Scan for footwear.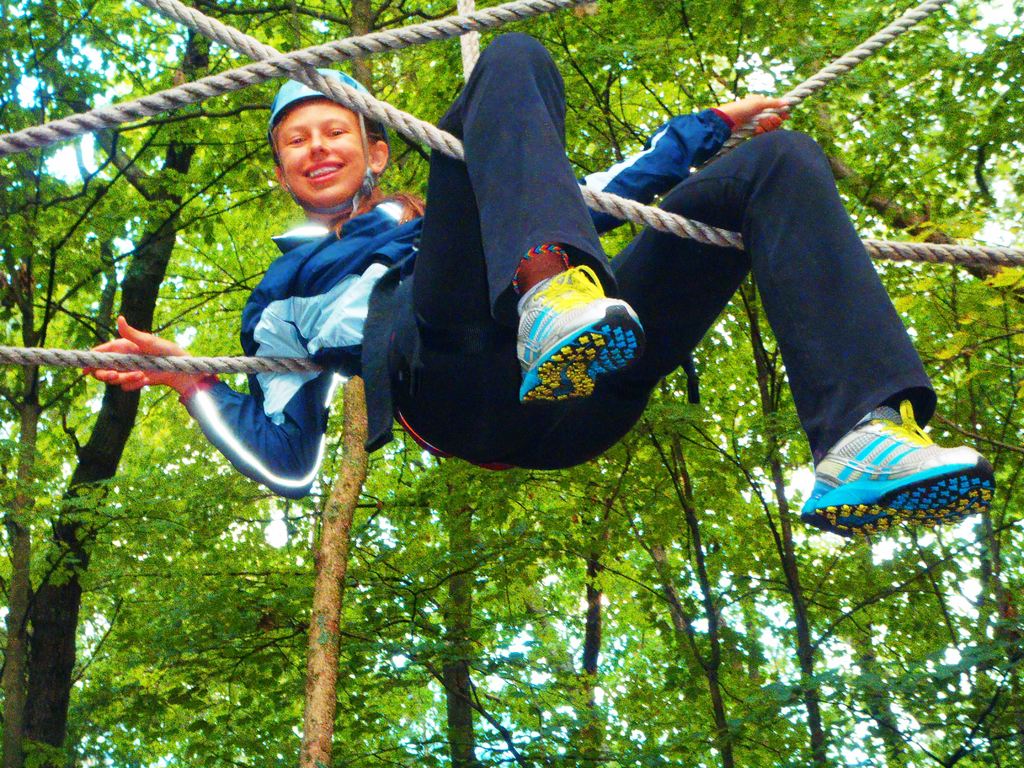
Scan result: (812,417,988,532).
